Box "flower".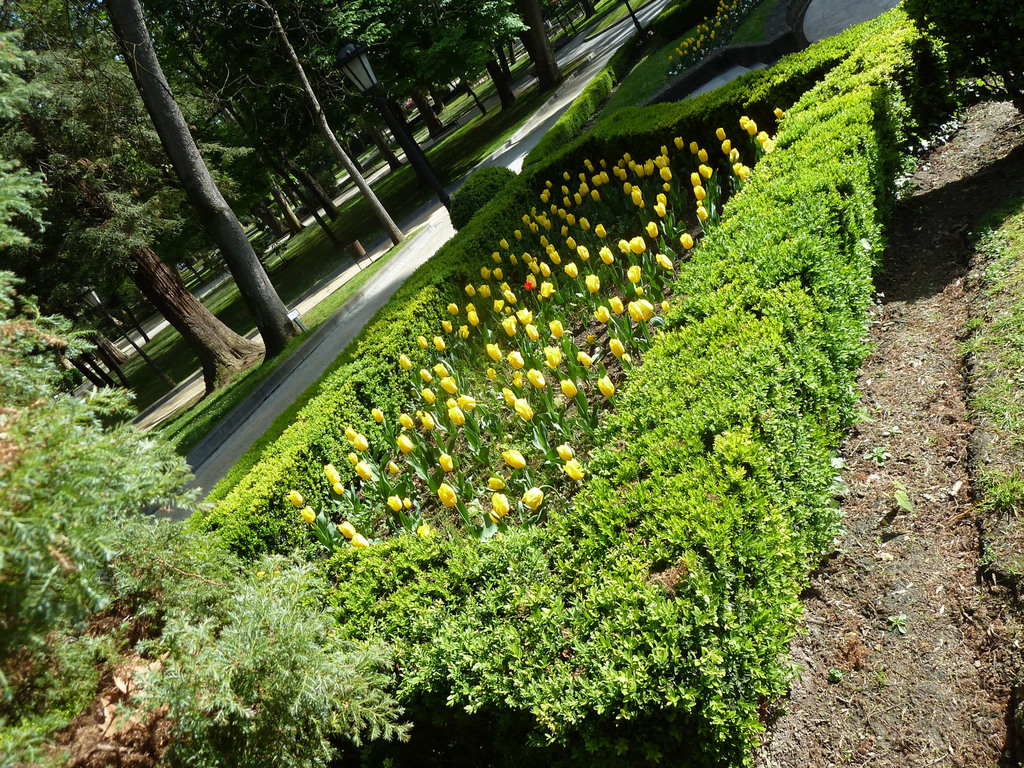
x1=540, y1=260, x2=552, y2=279.
